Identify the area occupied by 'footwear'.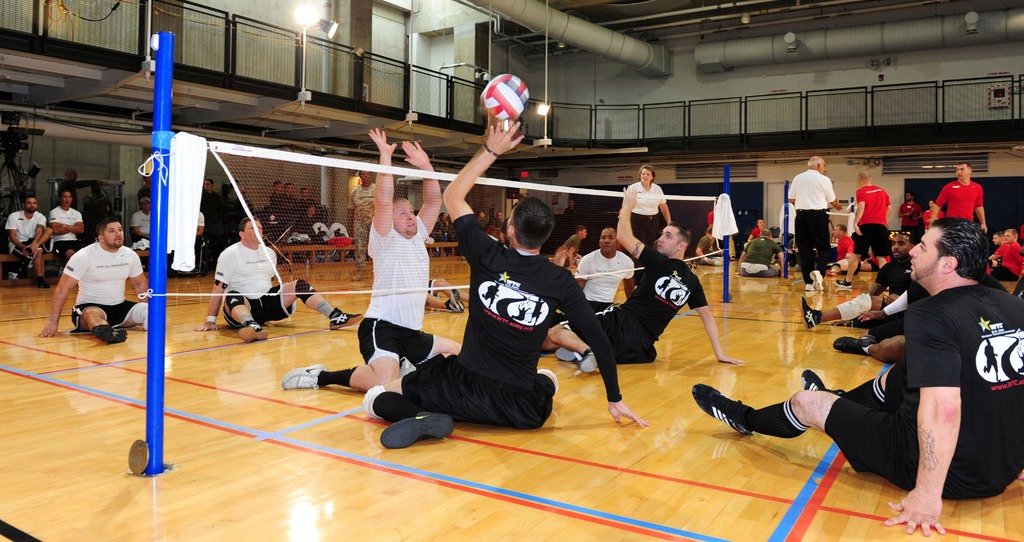
Area: 329 308 365 329.
